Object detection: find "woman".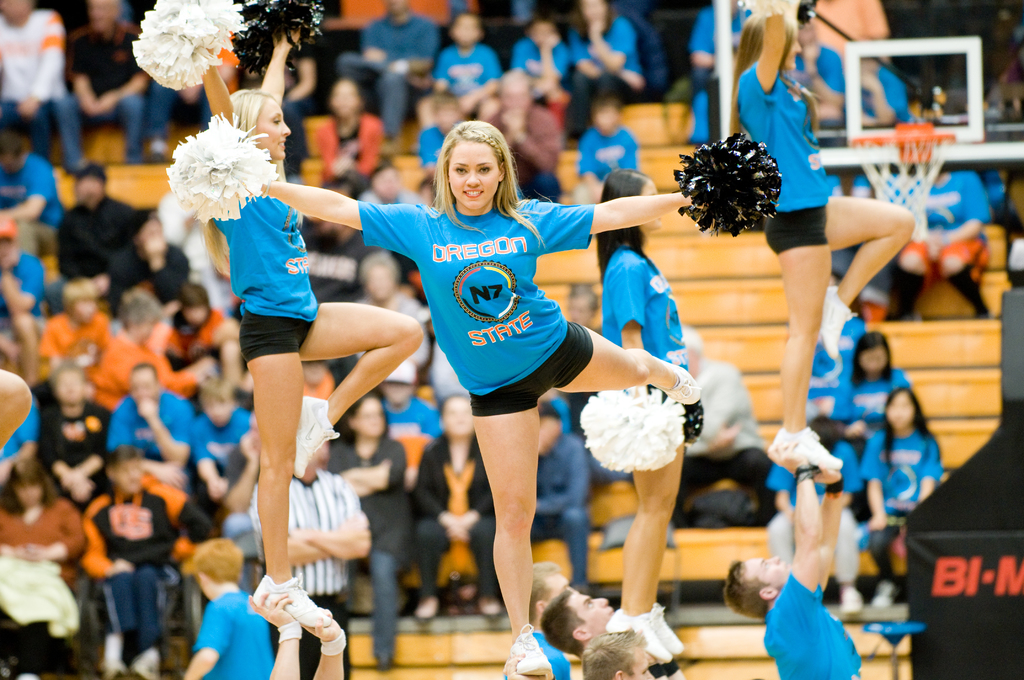
bbox=[725, 0, 913, 478].
